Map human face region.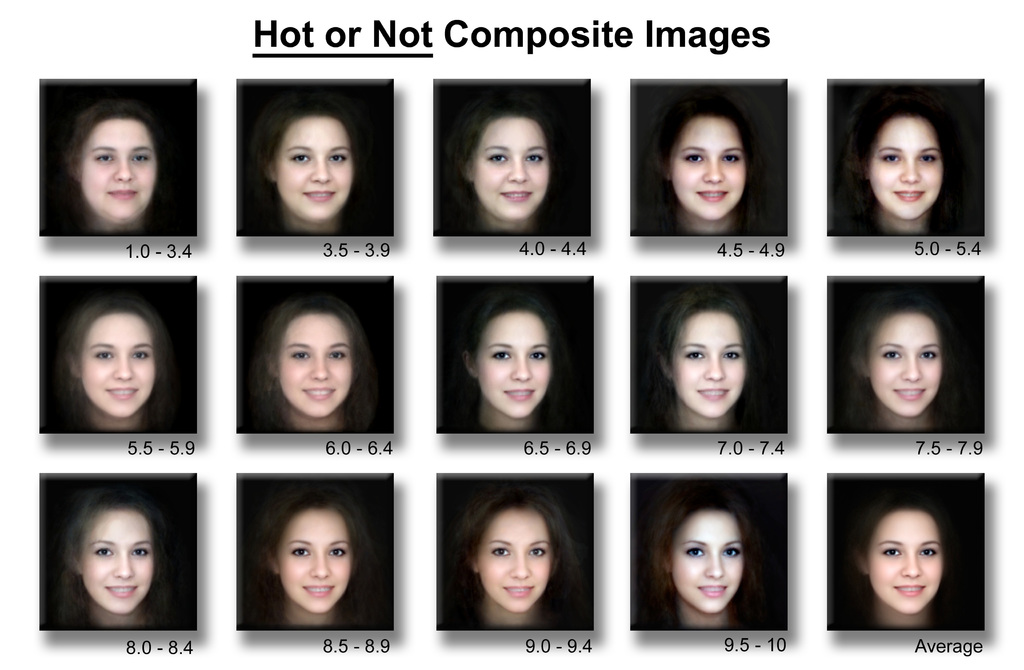
Mapped to 869/117/938/220.
